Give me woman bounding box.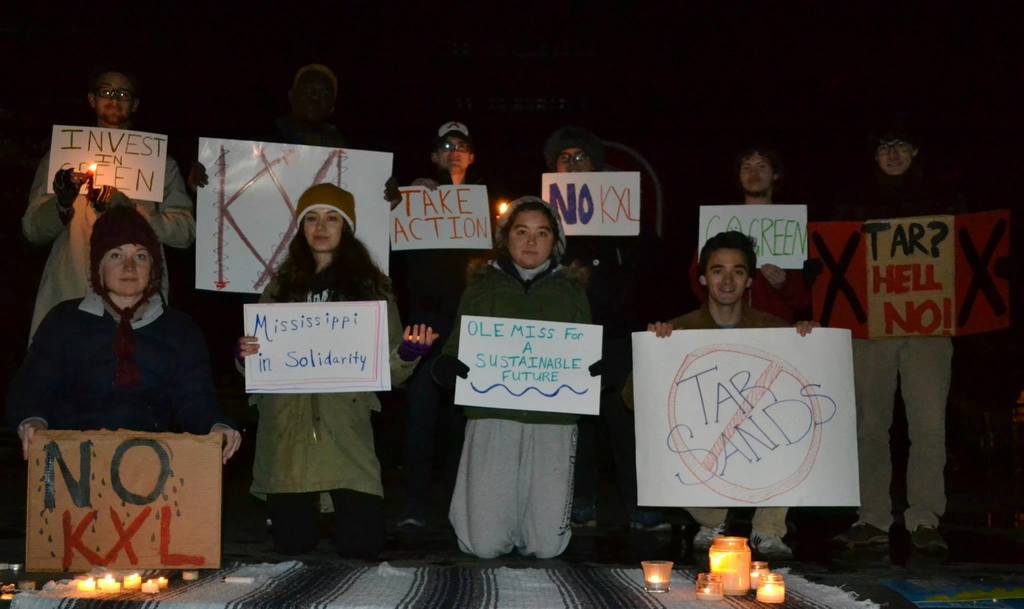
left=439, top=194, right=606, bottom=571.
